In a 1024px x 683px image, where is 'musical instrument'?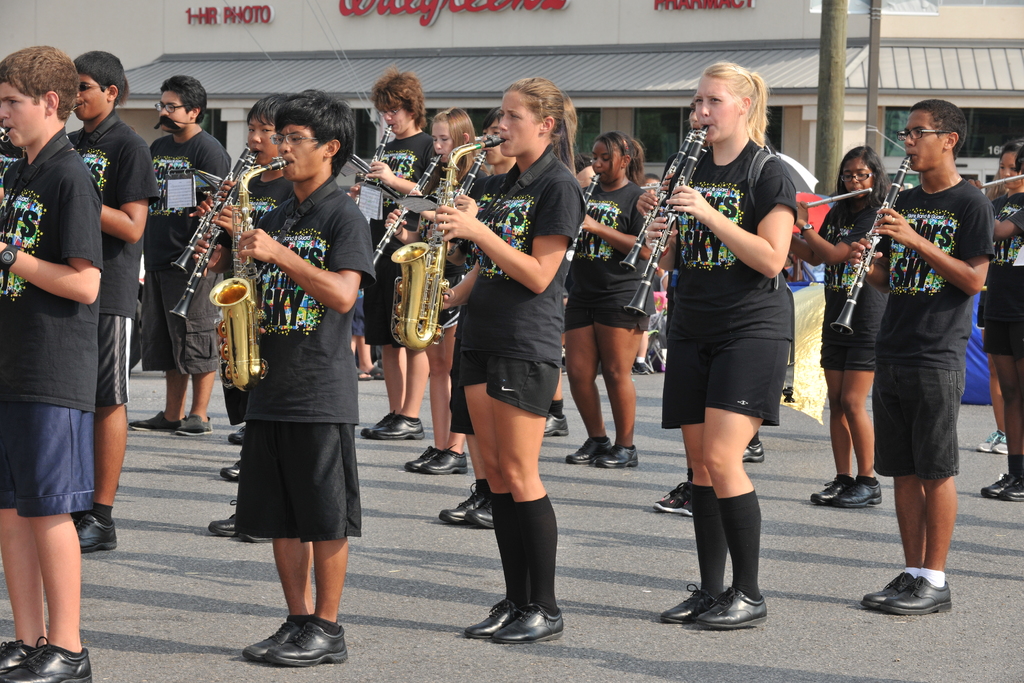
x1=165 y1=163 x2=261 y2=325.
